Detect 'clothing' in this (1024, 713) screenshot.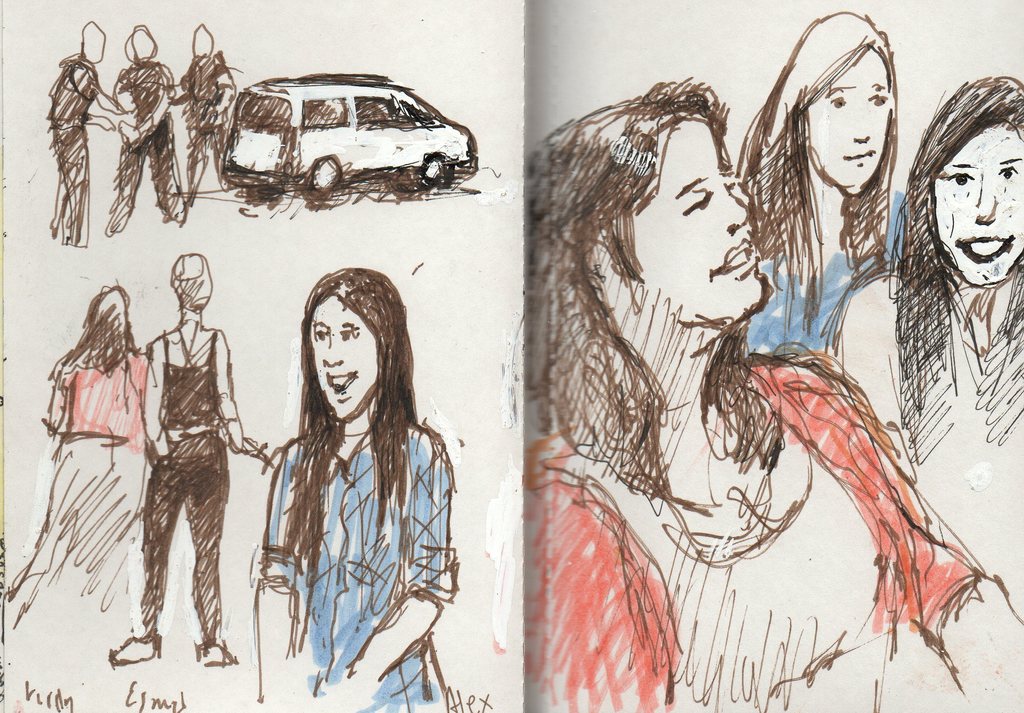
Detection: (181, 51, 230, 190).
